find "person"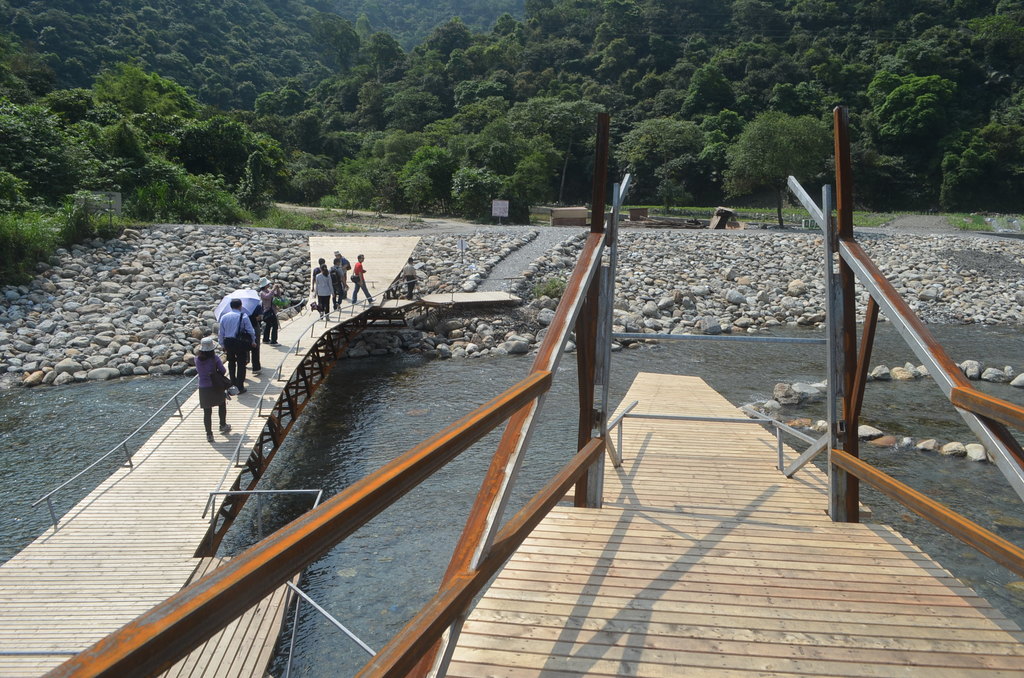
{"x1": 349, "y1": 248, "x2": 373, "y2": 304}
